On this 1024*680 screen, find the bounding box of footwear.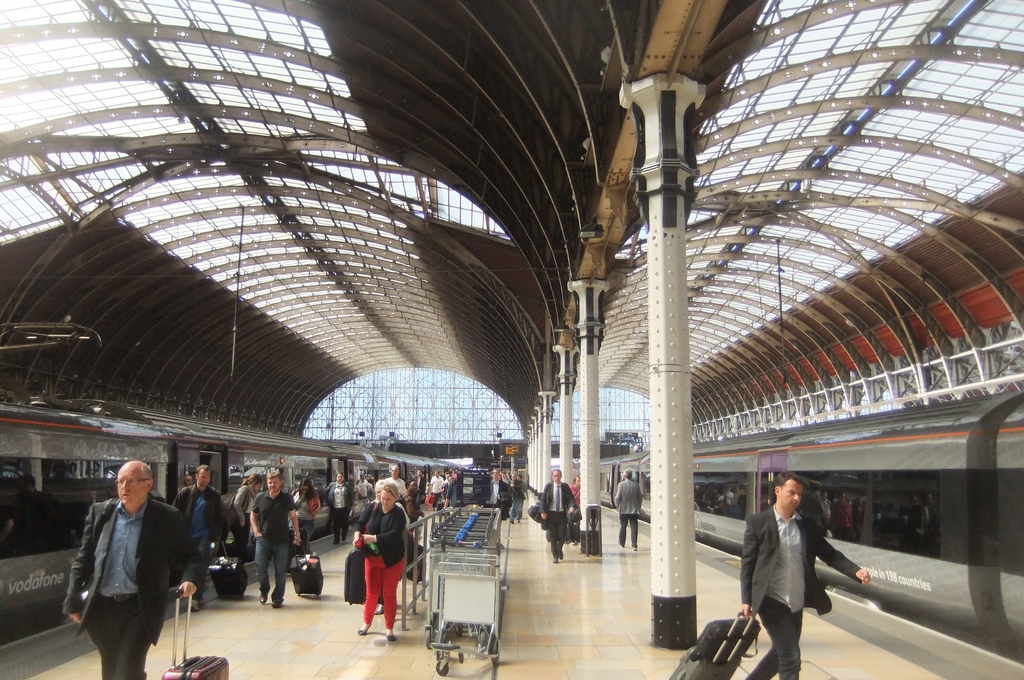
Bounding box: left=550, top=557, right=559, bottom=563.
